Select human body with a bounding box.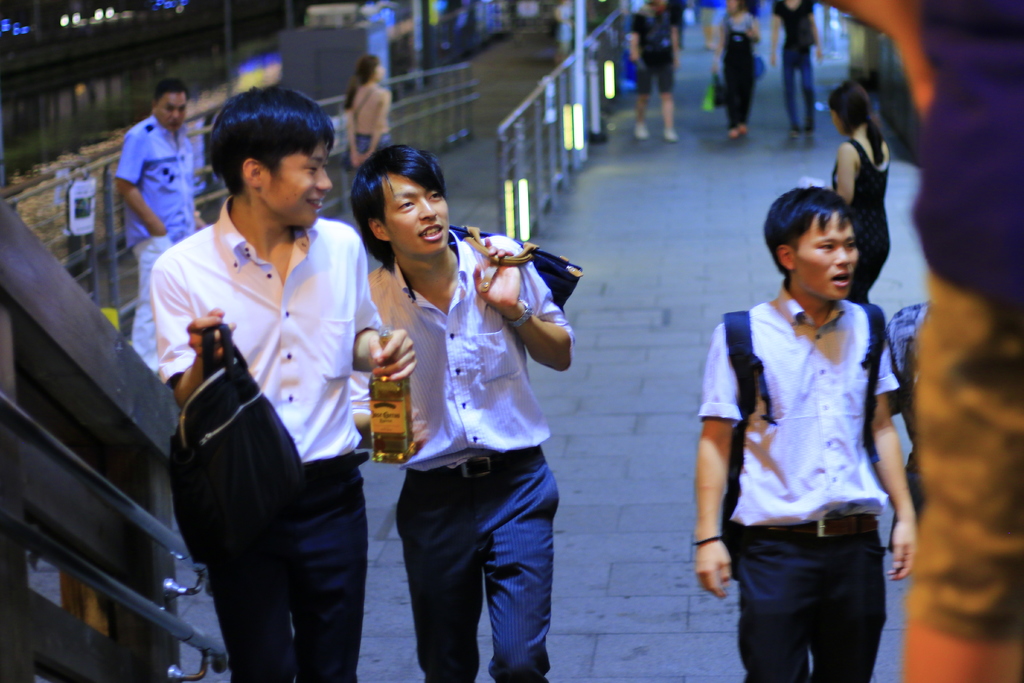
(left=335, top=54, right=395, bottom=156).
